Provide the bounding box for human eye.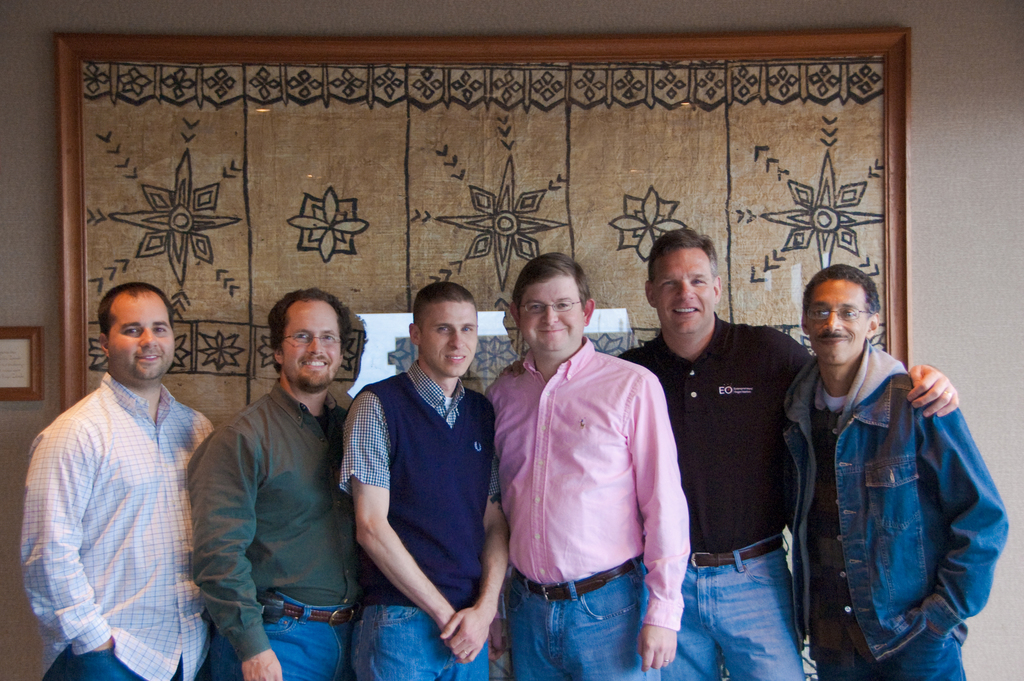
556,298,568,308.
